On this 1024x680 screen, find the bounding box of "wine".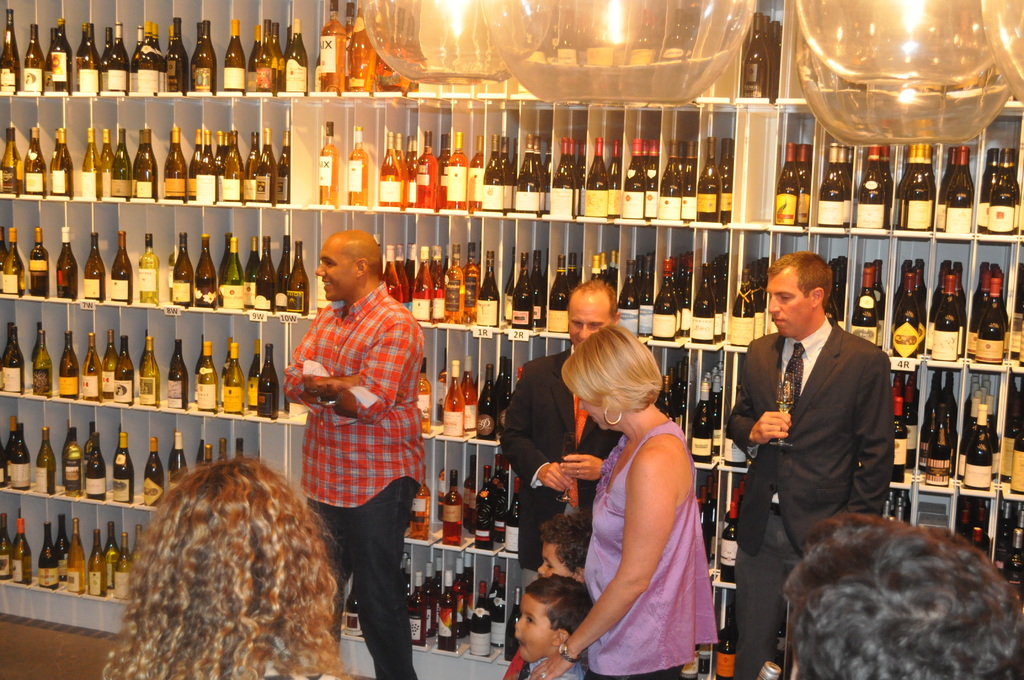
Bounding box: pyautogui.locateOnScreen(442, 243, 467, 323).
